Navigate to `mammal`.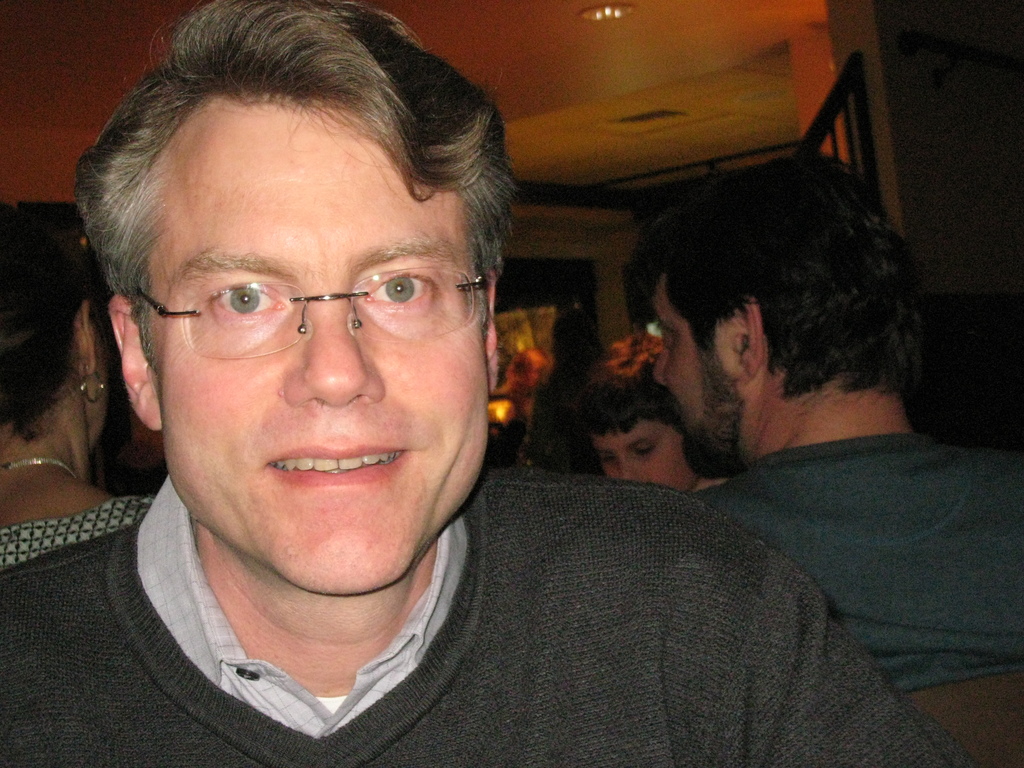
Navigation target: rect(646, 146, 1023, 696).
